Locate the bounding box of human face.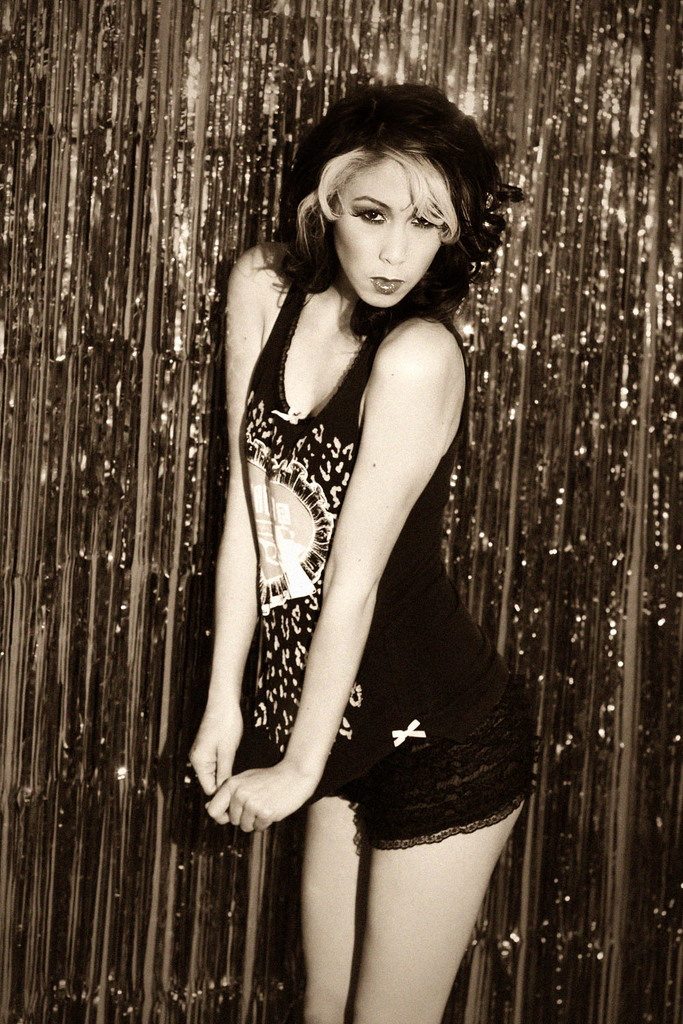
Bounding box: [x1=335, y1=162, x2=441, y2=307].
